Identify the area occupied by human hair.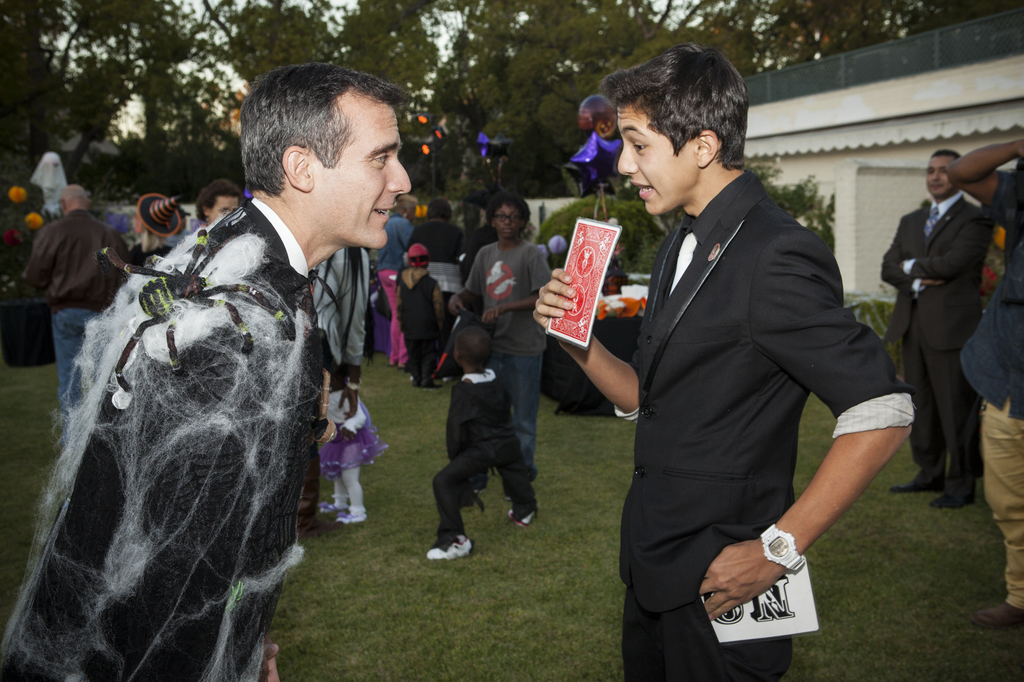
Area: Rect(487, 190, 531, 227).
